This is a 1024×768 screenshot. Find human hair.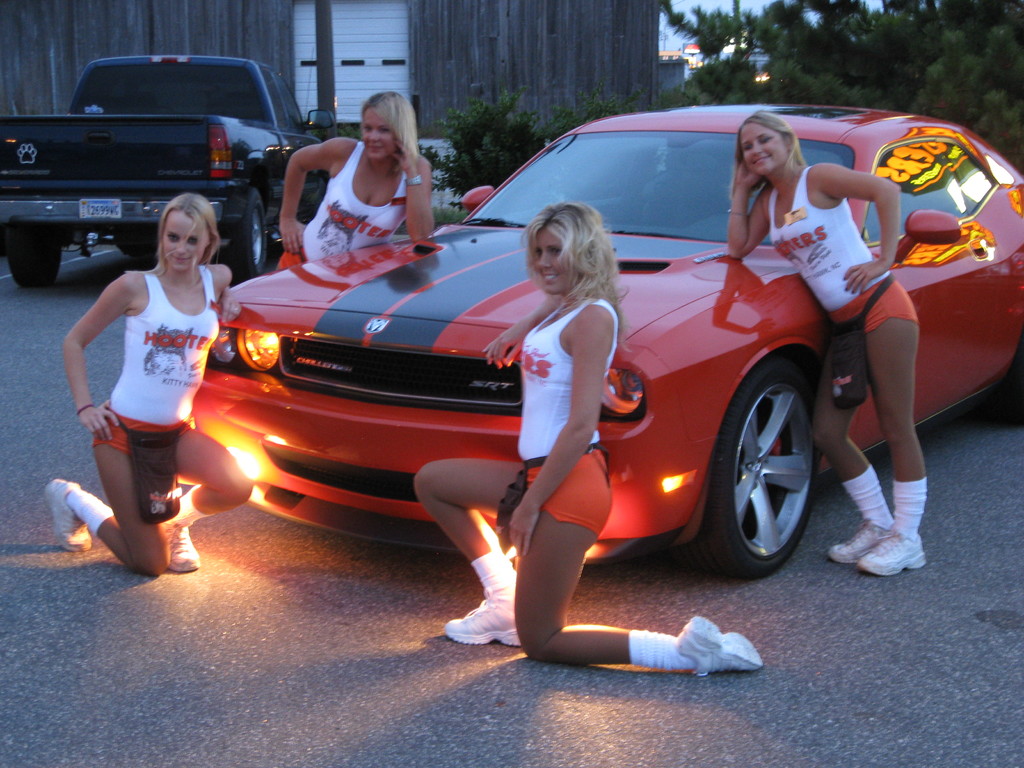
Bounding box: (left=727, top=113, right=808, bottom=198).
